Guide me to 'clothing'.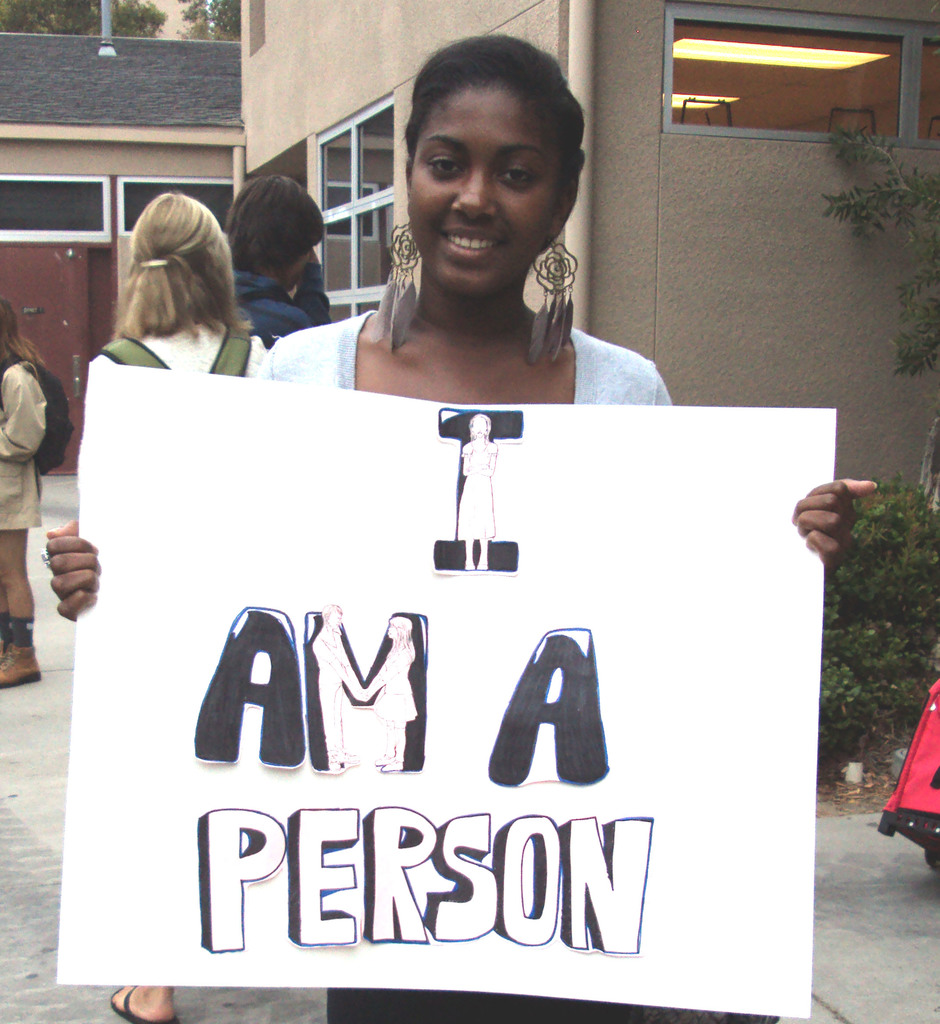
Guidance: region(228, 261, 334, 316).
